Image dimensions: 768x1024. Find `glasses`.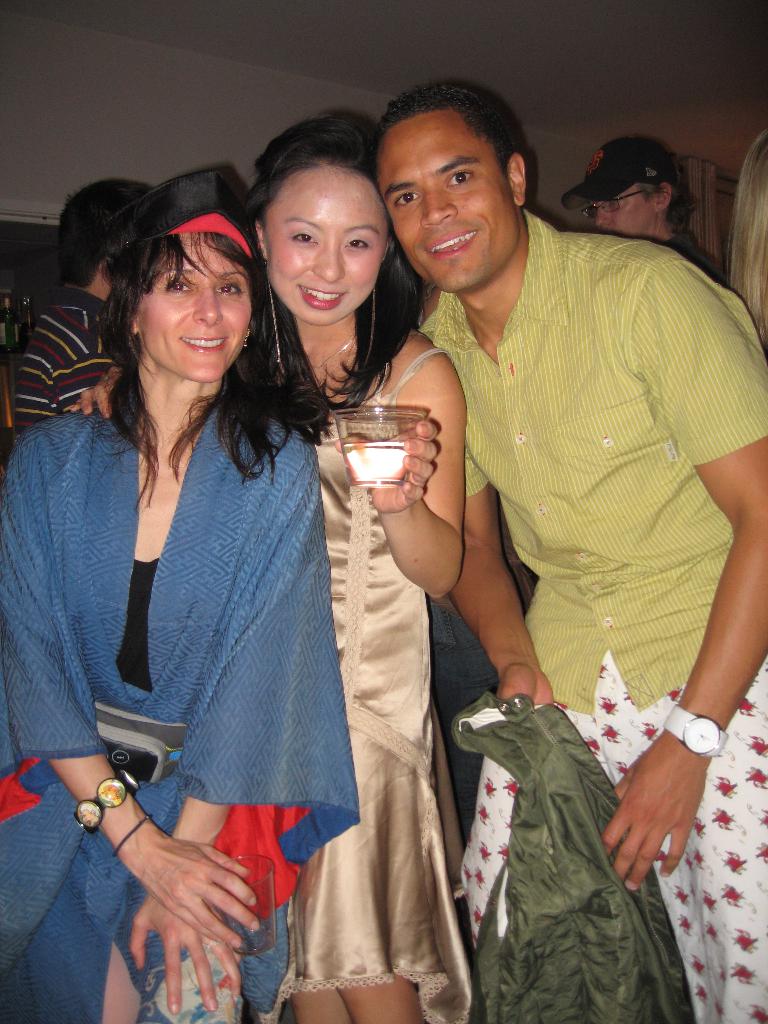
bbox=(578, 182, 665, 222).
